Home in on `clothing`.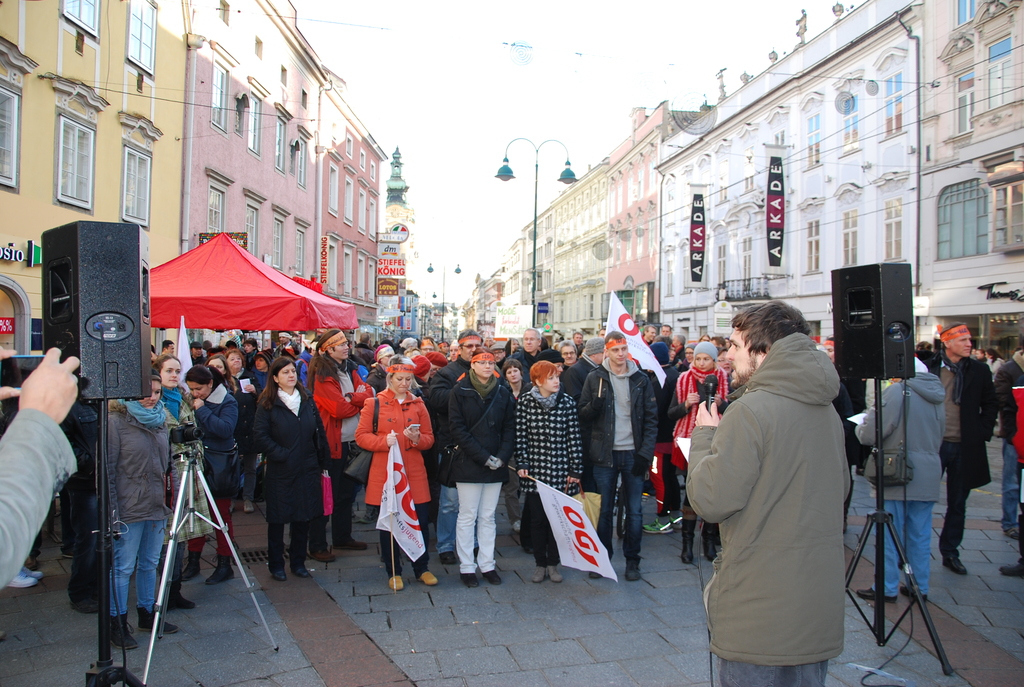
Homed in at locate(161, 384, 215, 593).
